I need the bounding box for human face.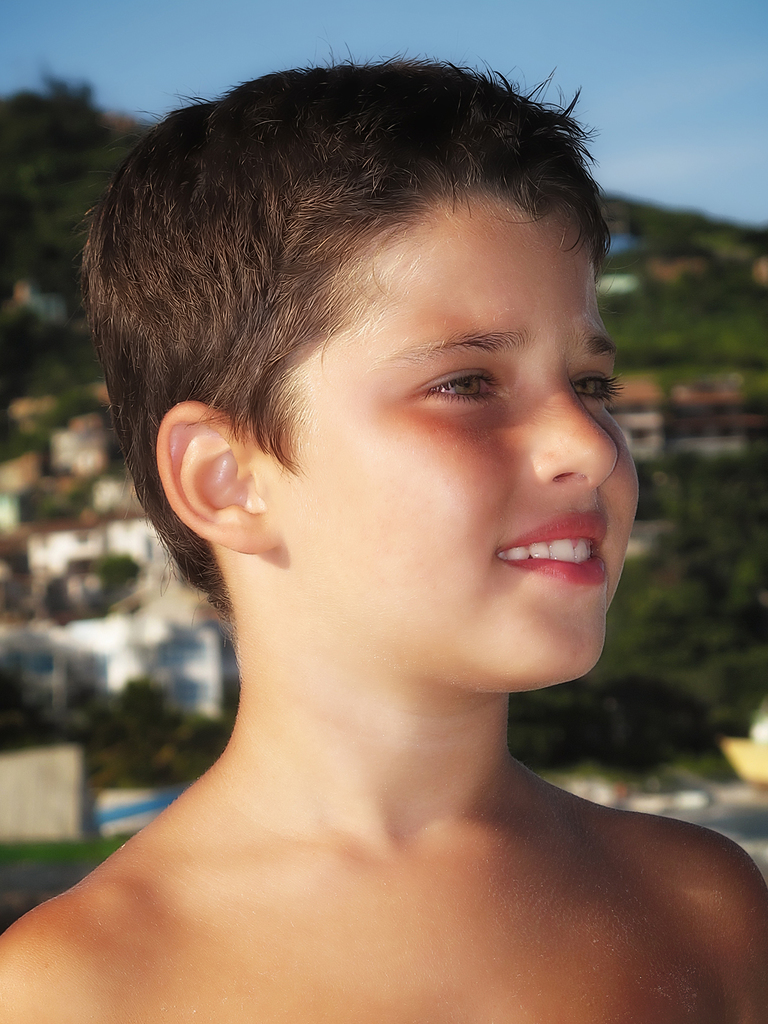
Here it is: Rect(256, 184, 639, 680).
